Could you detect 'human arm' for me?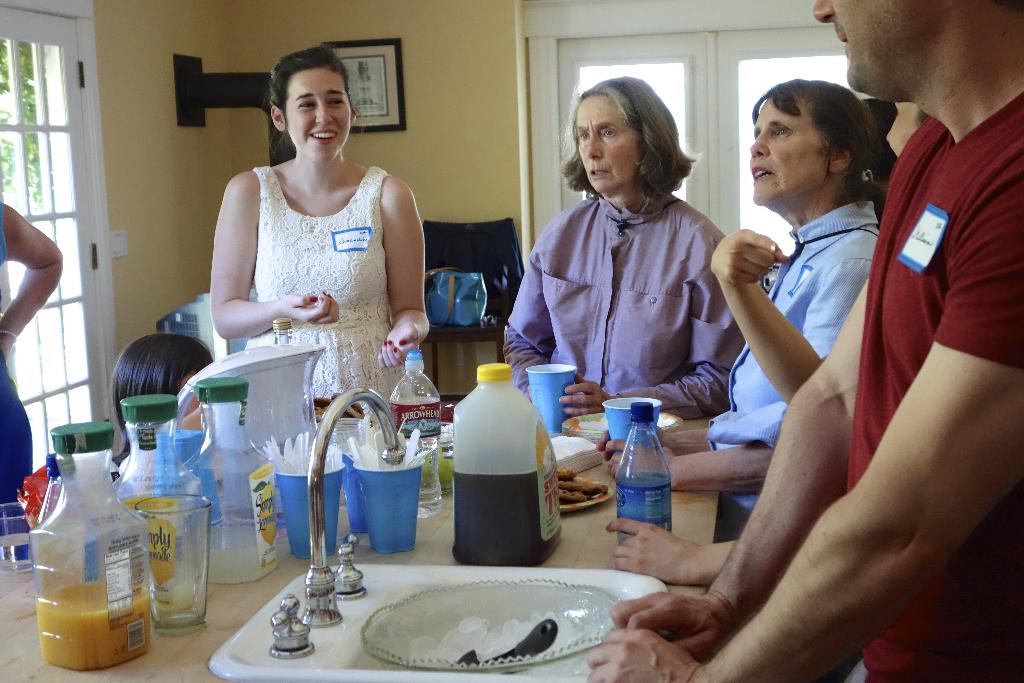
Detection result: x1=582, y1=145, x2=1023, y2=682.
